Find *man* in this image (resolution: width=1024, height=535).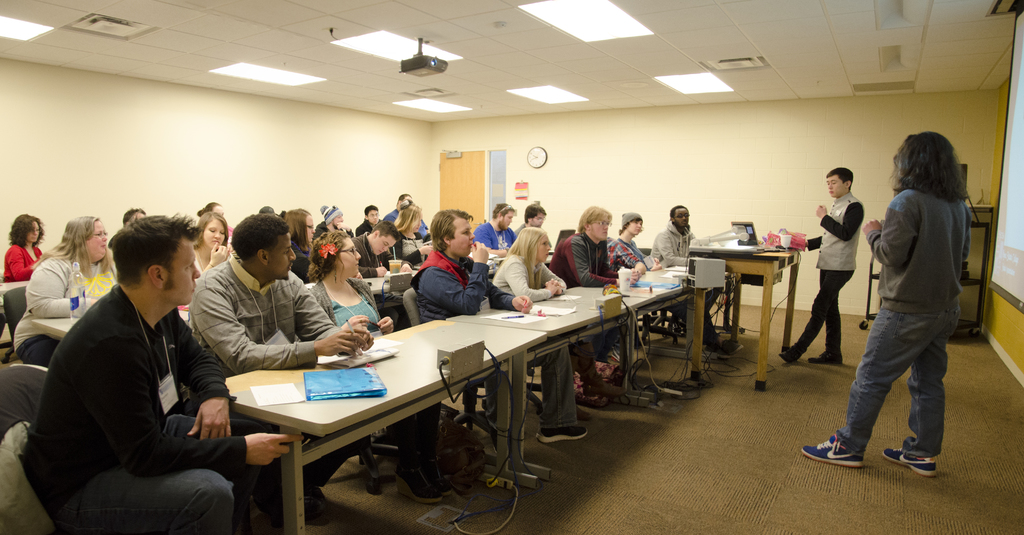
box(314, 199, 353, 251).
